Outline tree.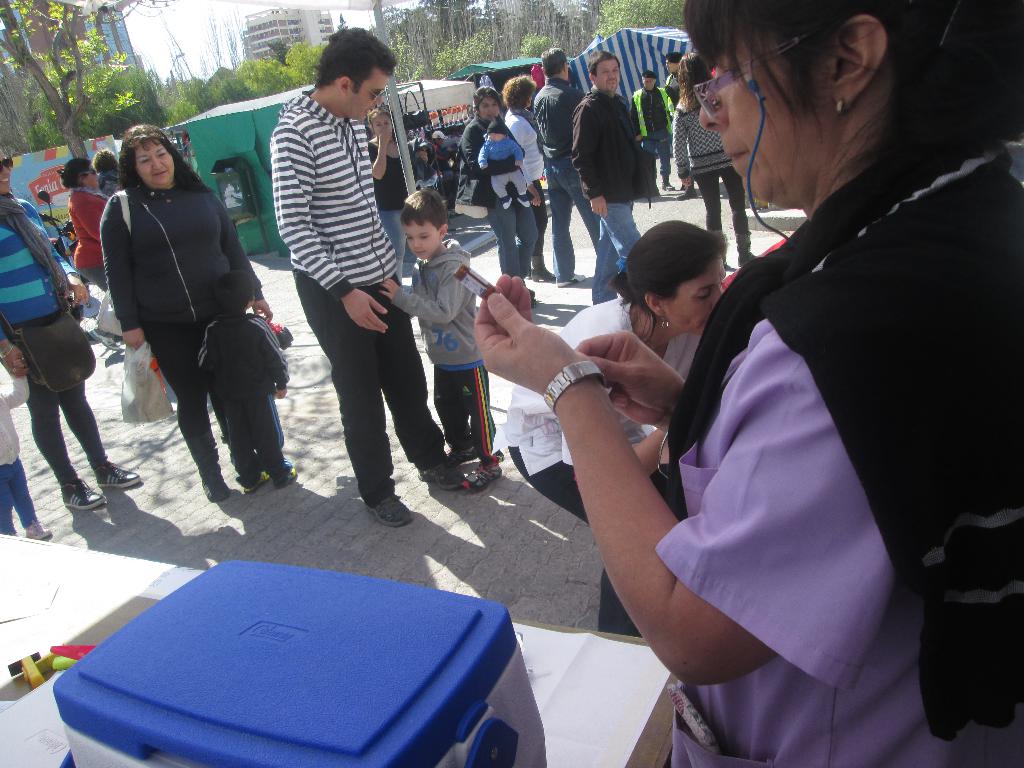
Outline: <region>0, 0, 168, 168</region>.
